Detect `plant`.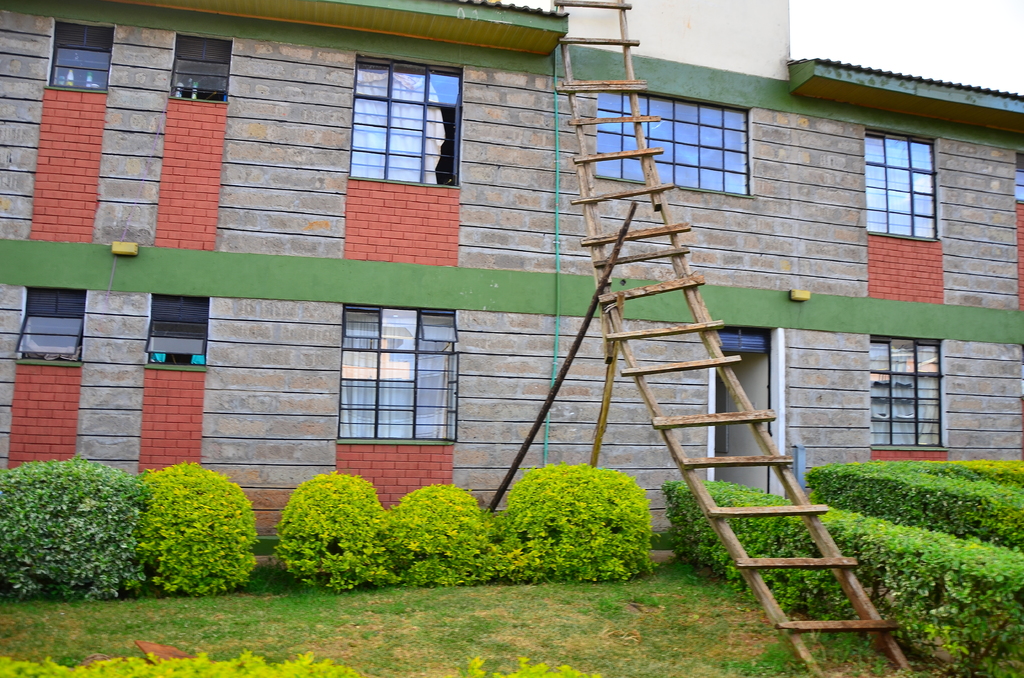
Detected at [left=493, top=466, right=644, bottom=584].
